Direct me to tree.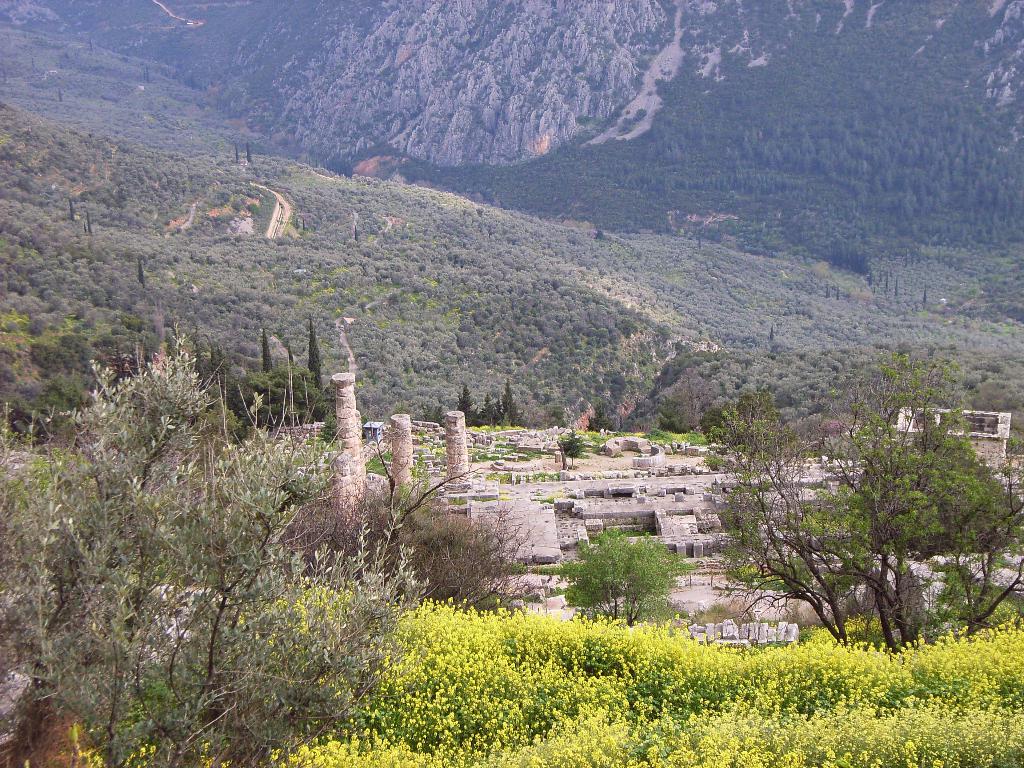
Direction: (296,470,541,609).
